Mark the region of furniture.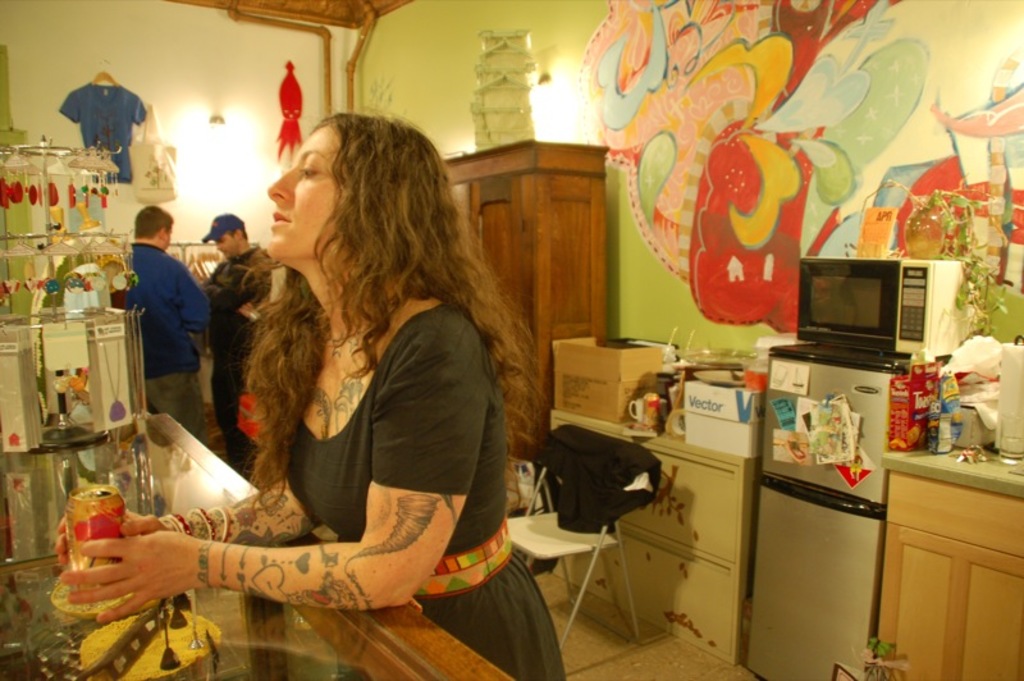
Region: select_region(443, 140, 611, 477).
